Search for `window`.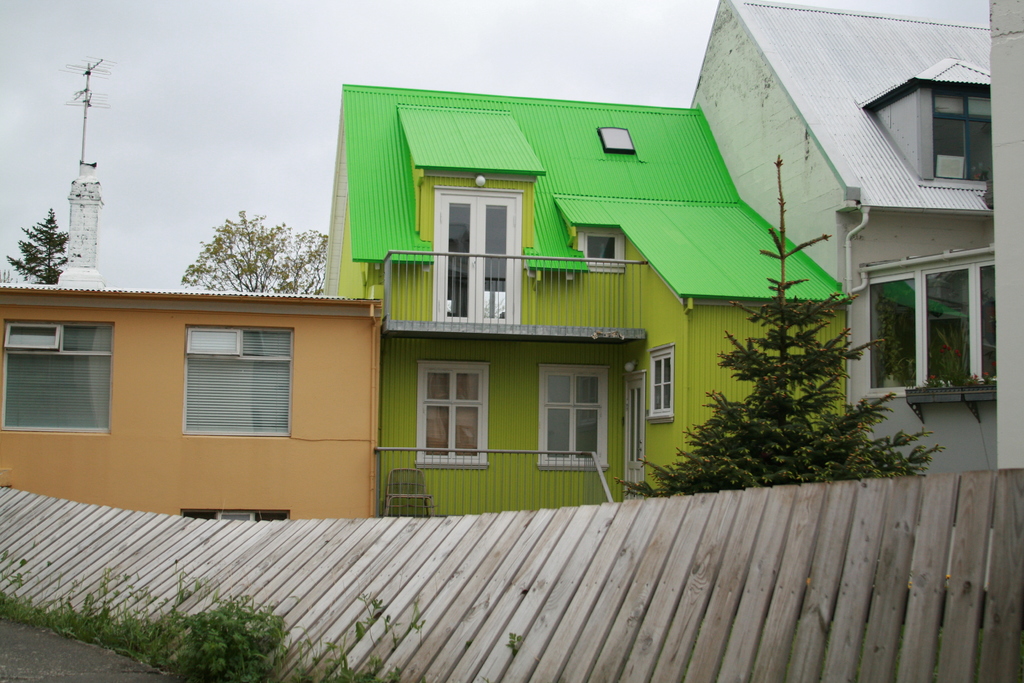
Found at 185, 324, 292, 436.
